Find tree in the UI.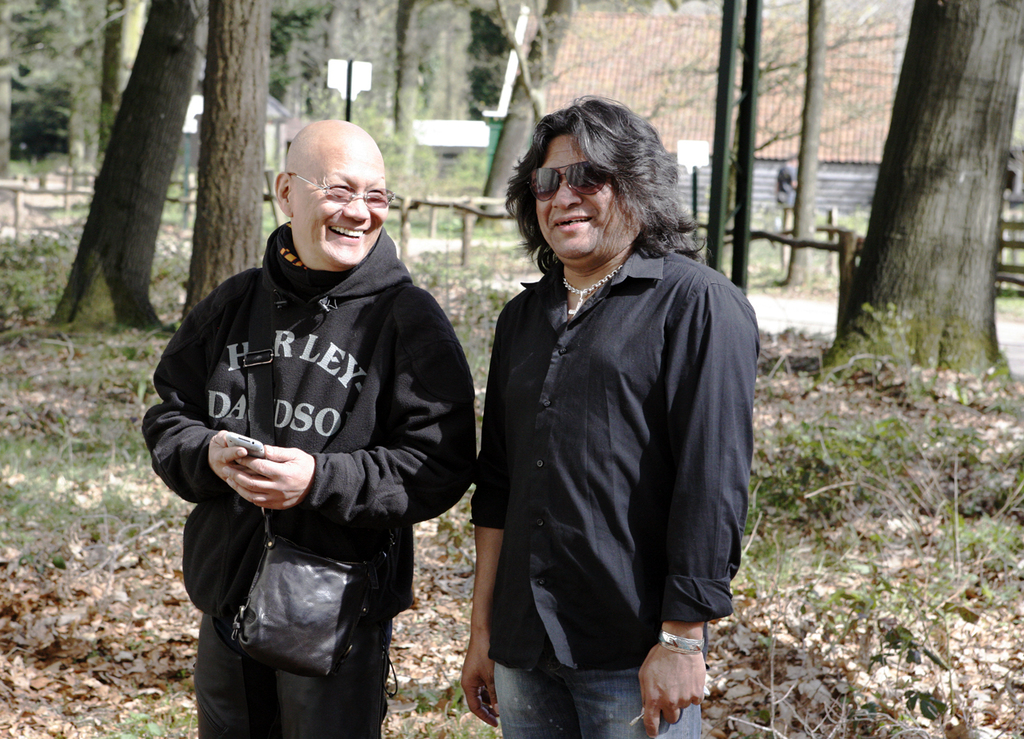
UI element at 823/0/1023/388.
